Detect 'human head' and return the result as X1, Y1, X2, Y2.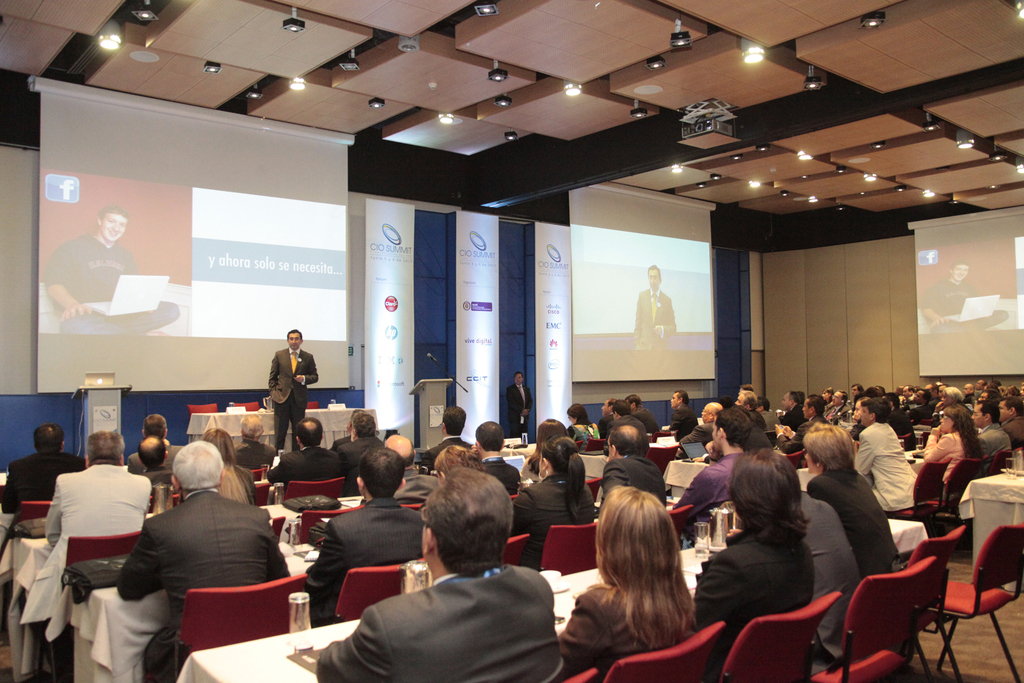
951, 257, 970, 283.
